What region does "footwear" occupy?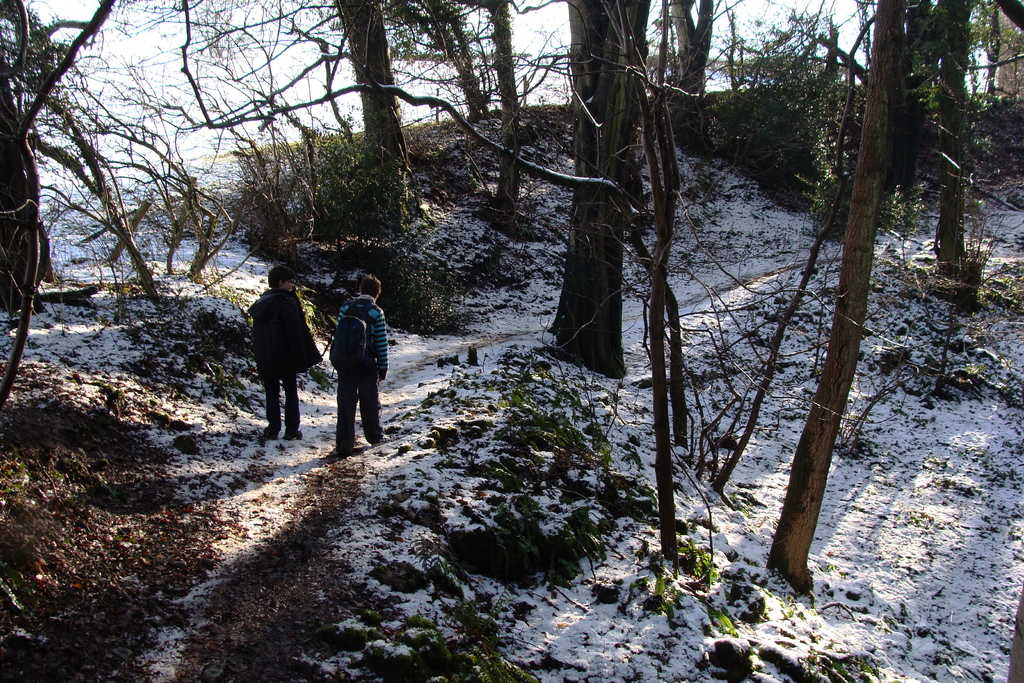
pyautogui.locateOnScreen(289, 431, 303, 441).
